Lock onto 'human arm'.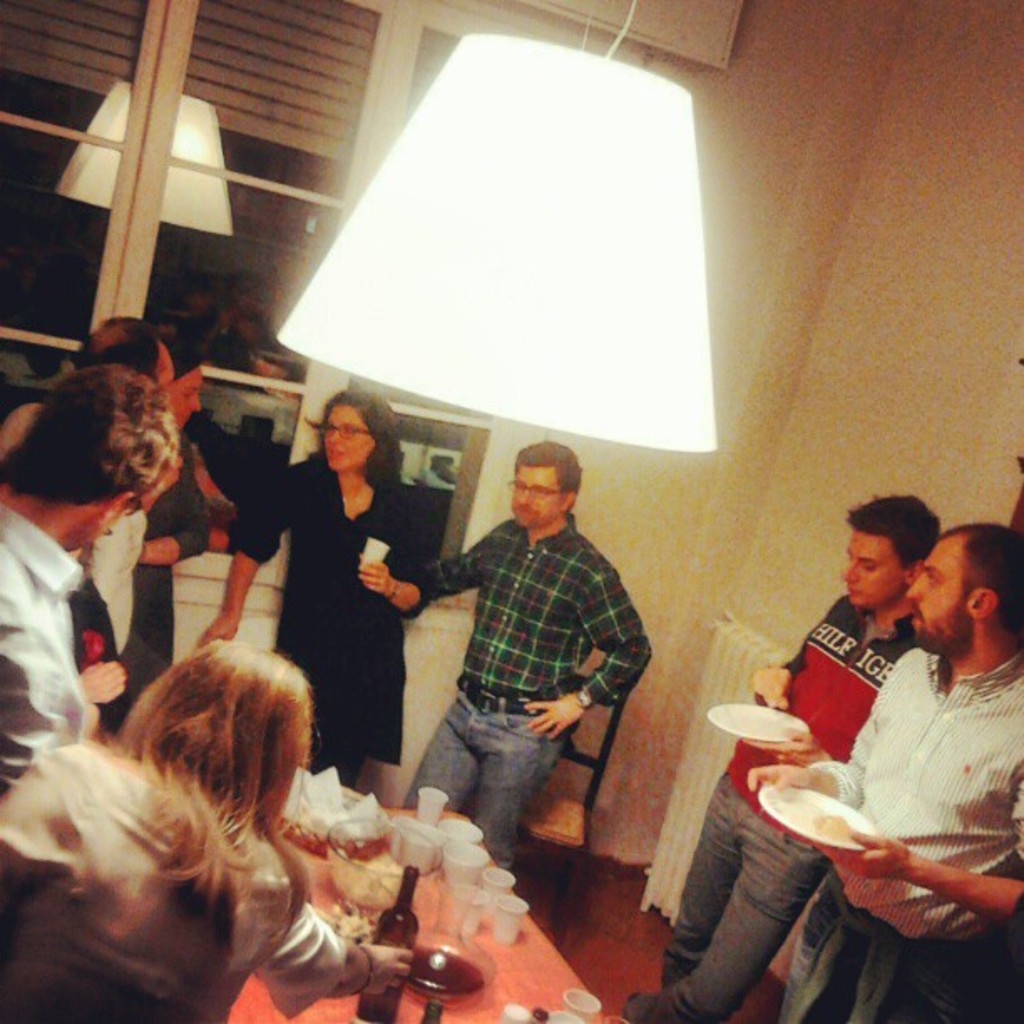
Locked: region(751, 659, 790, 711).
